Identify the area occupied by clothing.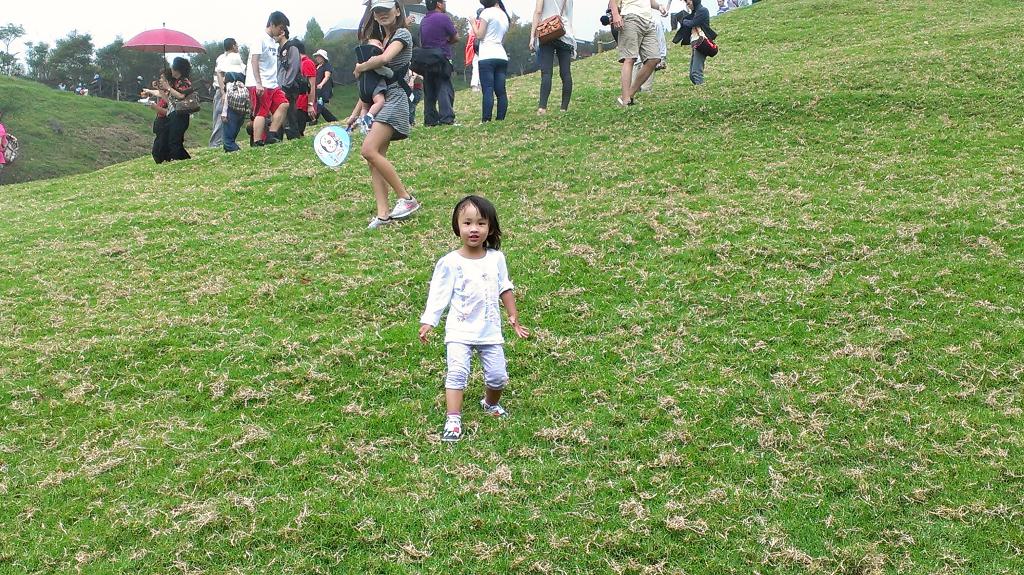
Area: [166, 75, 193, 161].
